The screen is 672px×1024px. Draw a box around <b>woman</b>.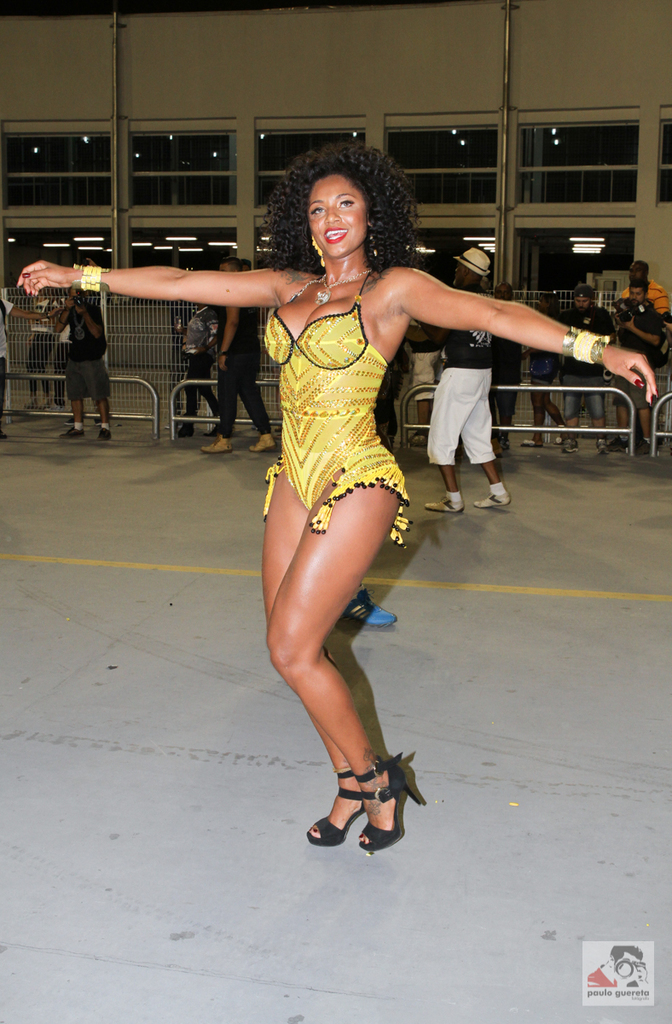
locate(520, 287, 573, 449).
